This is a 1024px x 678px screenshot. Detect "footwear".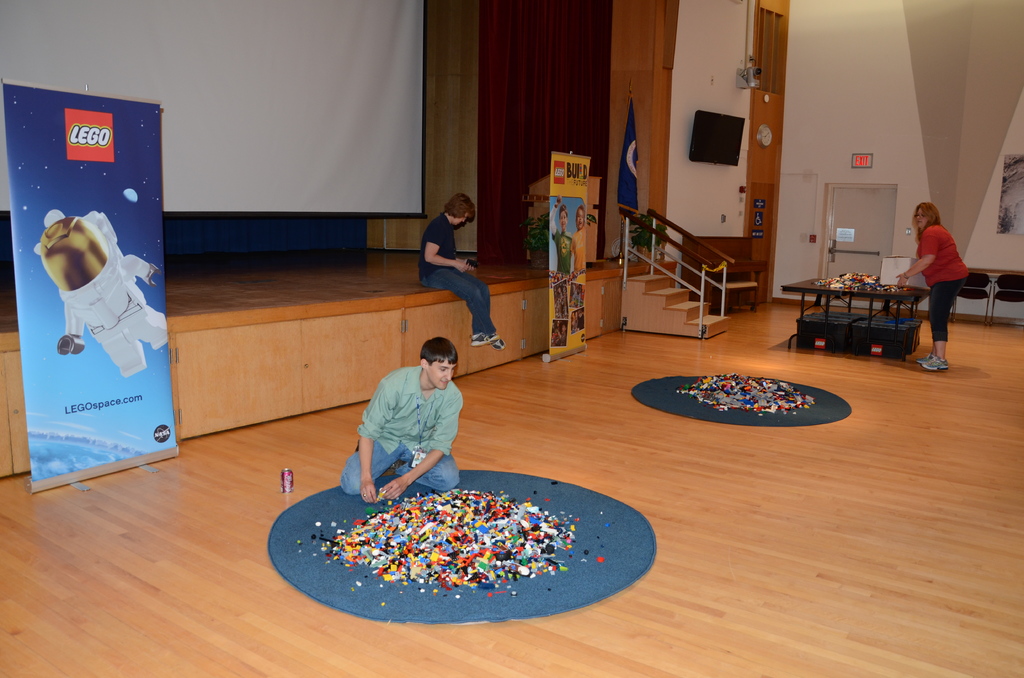
pyautogui.locateOnScreen(915, 350, 935, 362).
